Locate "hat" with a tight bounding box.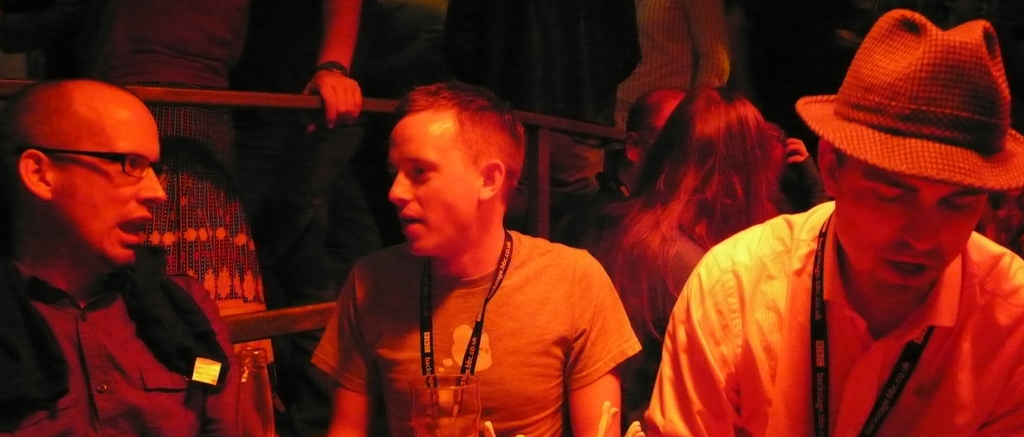
bbox=[794, 6, 1023, 190].
